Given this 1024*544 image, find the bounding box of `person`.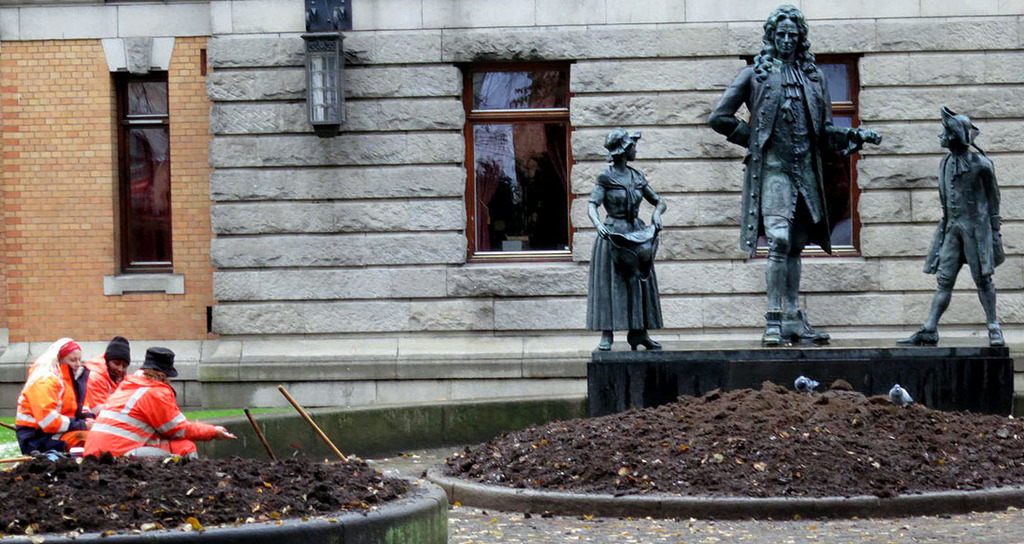
[899,102,1005,350].
